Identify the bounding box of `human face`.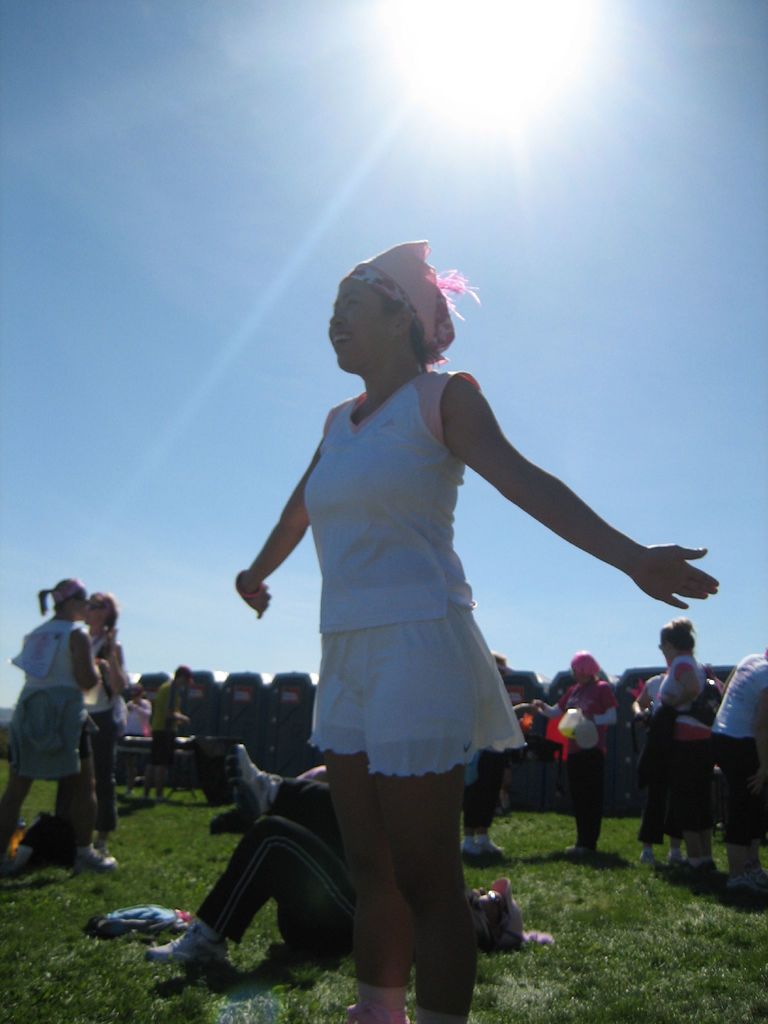
71/589/90/620.
